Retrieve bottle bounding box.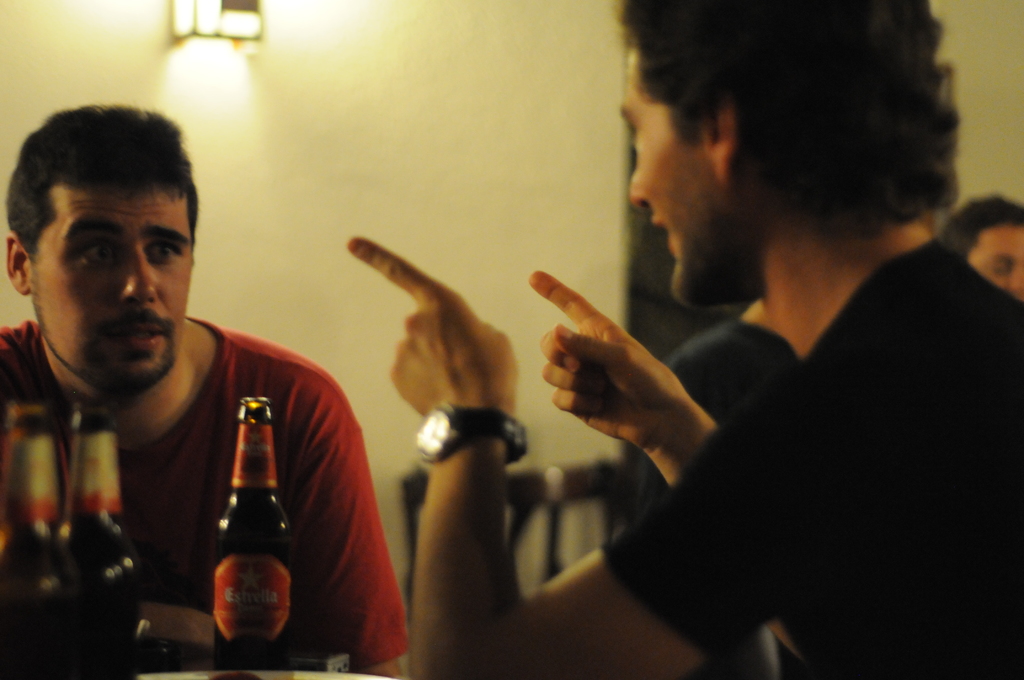
Bounding box: 0,416,61,679.
